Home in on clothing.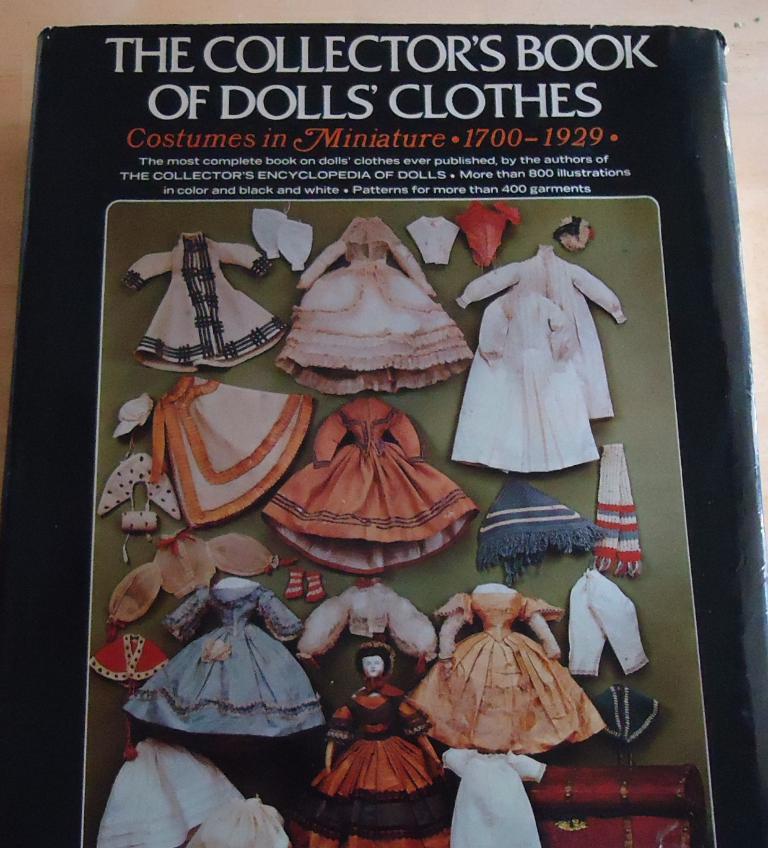
Homed in at locate(439, 747, 547, 847).
